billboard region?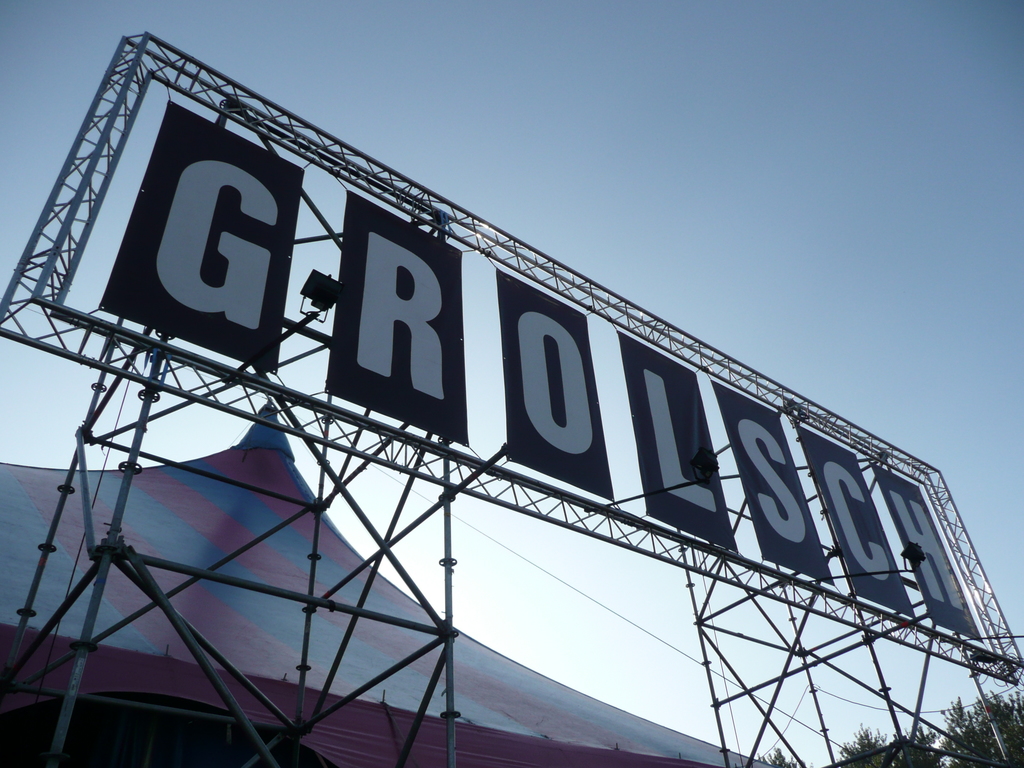
select_region(621, 330, 740, 550)
